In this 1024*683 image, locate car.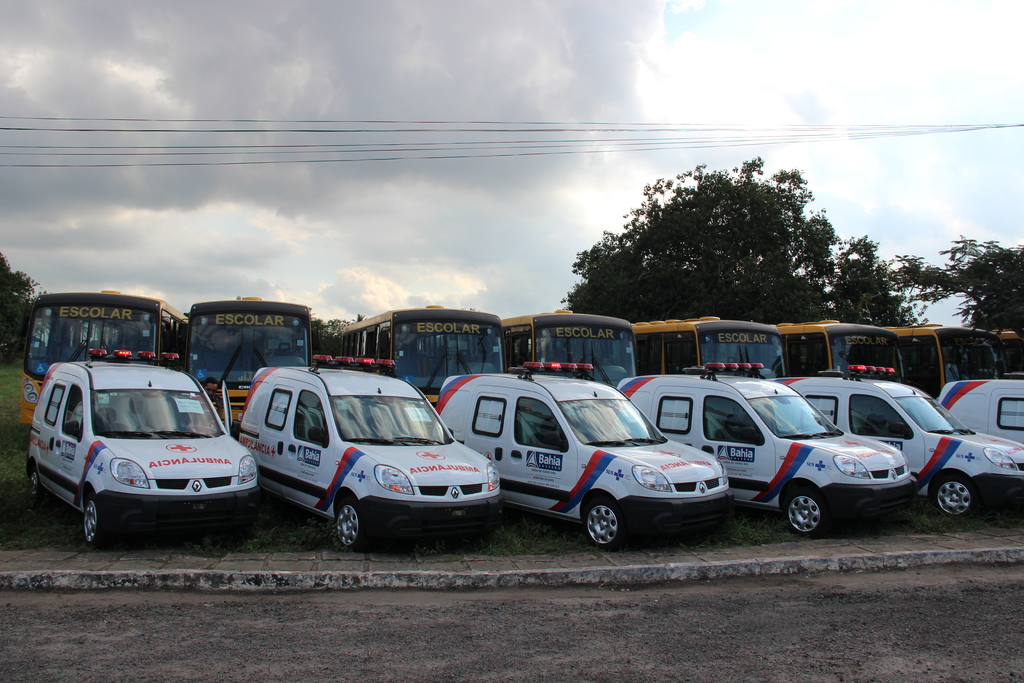
Bounding box: crop(935, 366, 1023, 451).
